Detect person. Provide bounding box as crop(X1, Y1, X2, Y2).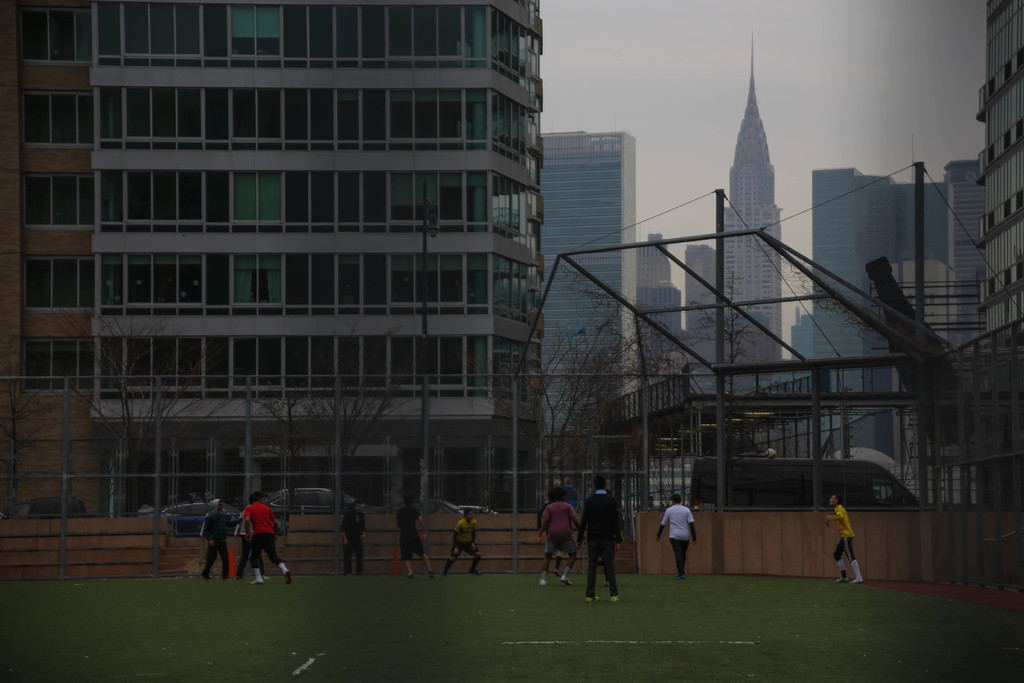
crop(438, 506, 480, 583).
